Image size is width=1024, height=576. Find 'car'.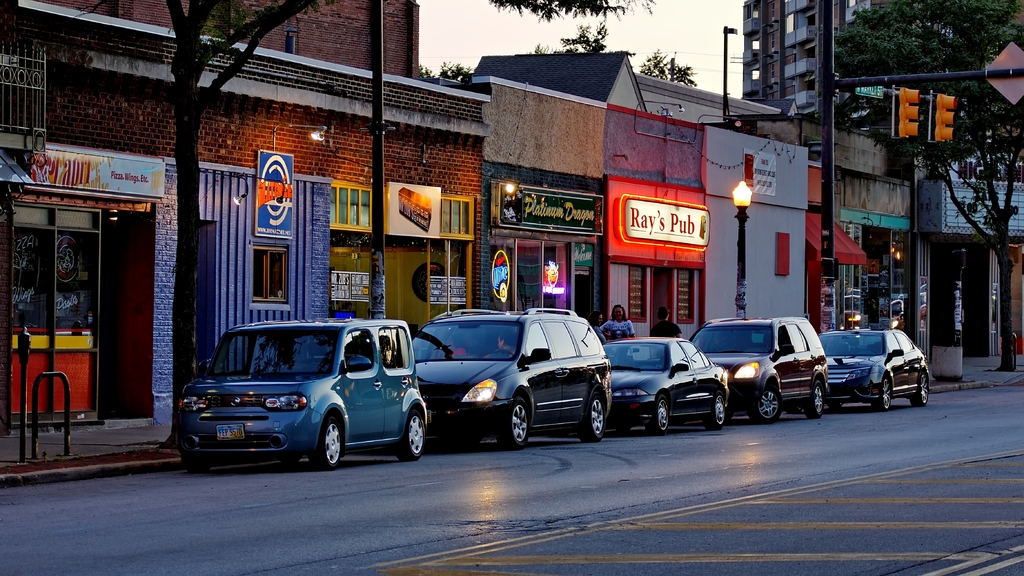
x1=684, y1=314, x2=825, y2=427.
